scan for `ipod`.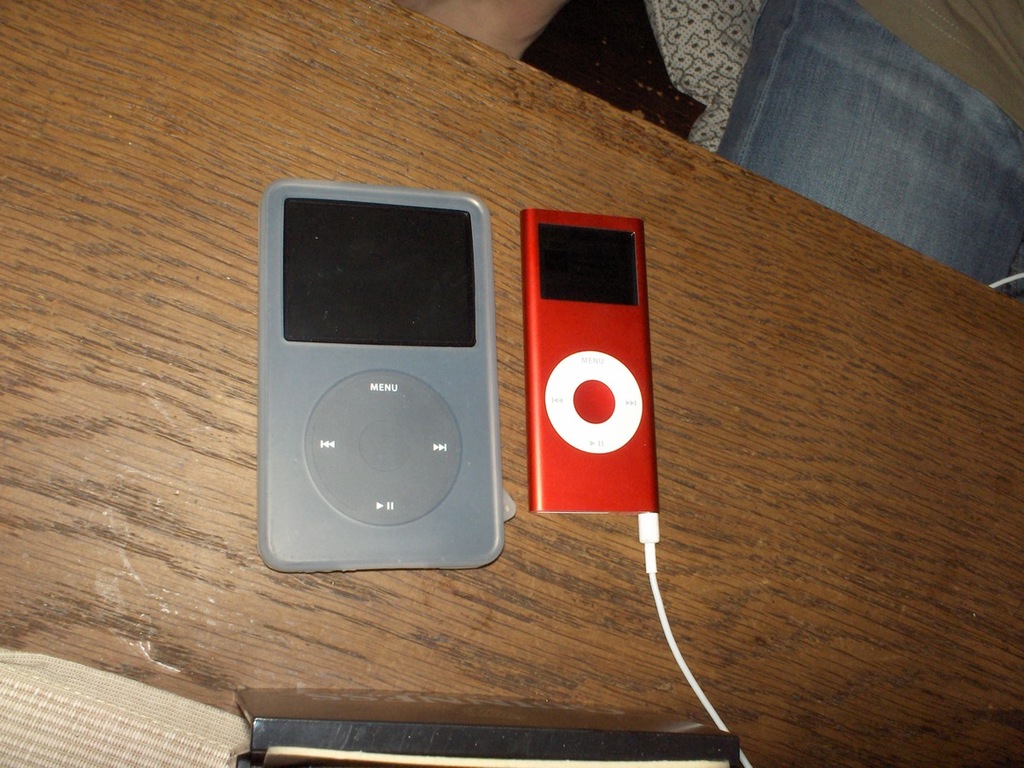
Scan result: 522,203,664,513.
